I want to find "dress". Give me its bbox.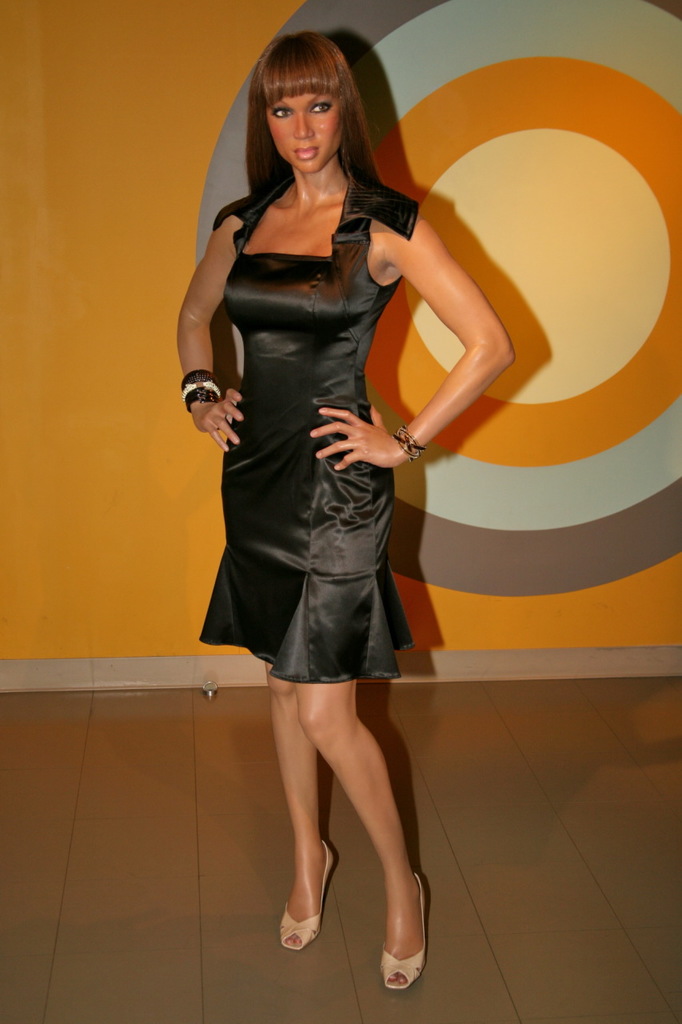
locate(196, 185, 437, 656).
